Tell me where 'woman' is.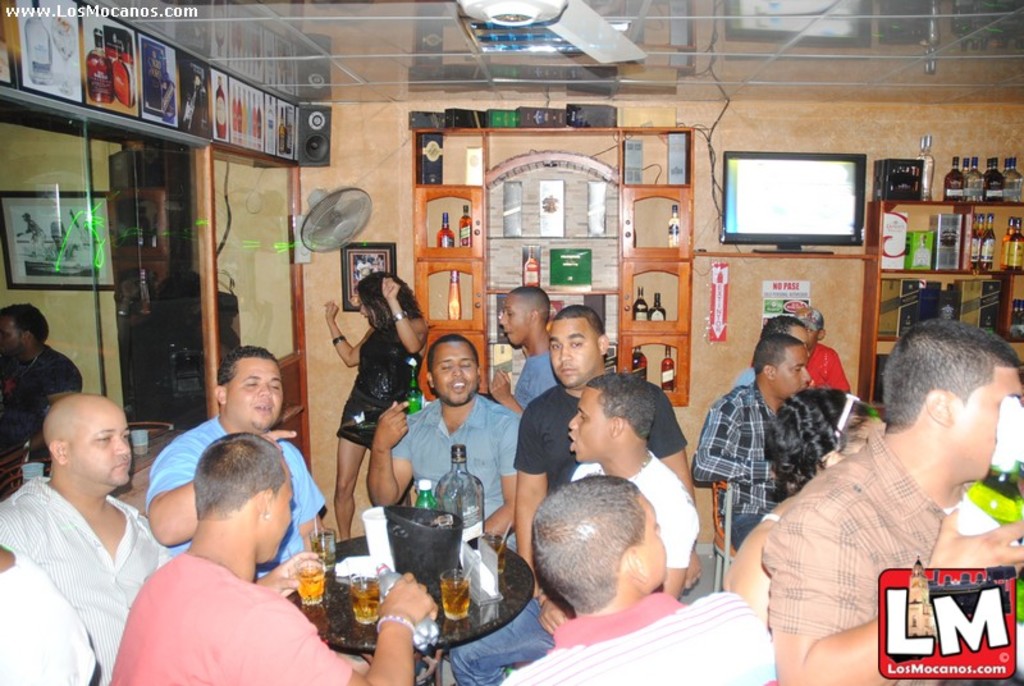
'woman' is at {"x1": 321, "y1": 242, "x2": 407, "y2": 550}.
